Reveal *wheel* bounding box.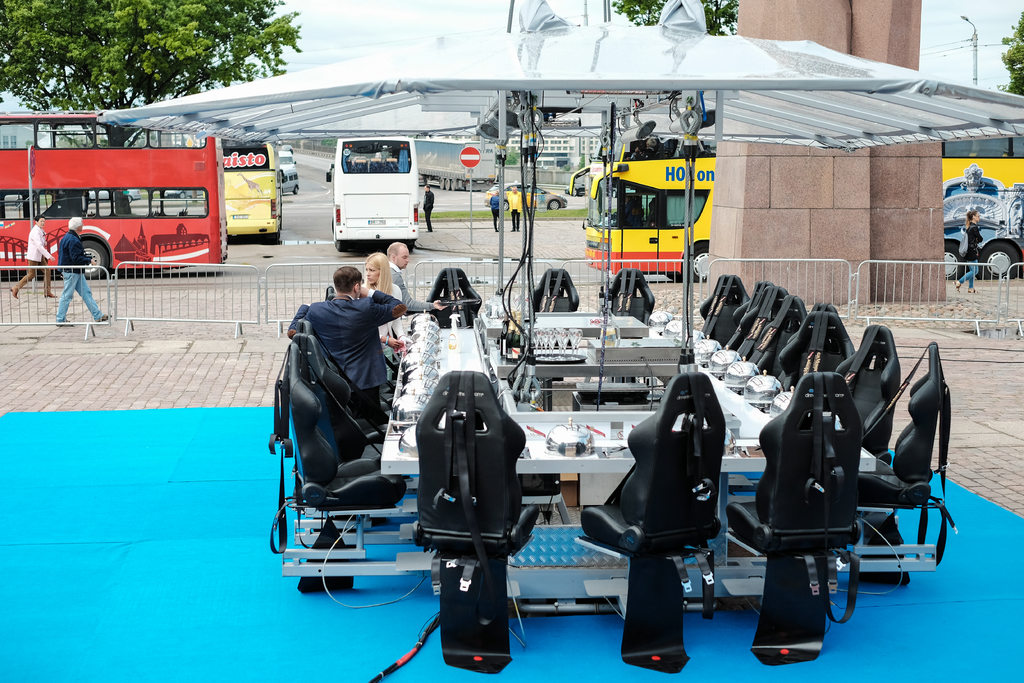
Revealed: region(501, 199, 509, 211).
